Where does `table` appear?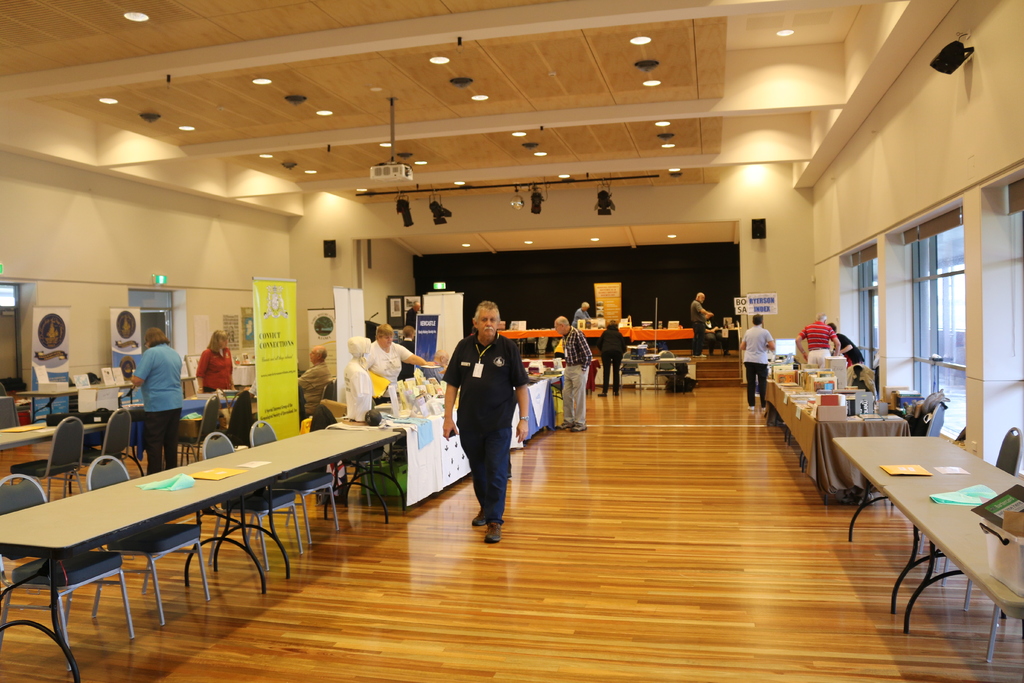
Appears at l=836, t=404, r=1019, b=655.
